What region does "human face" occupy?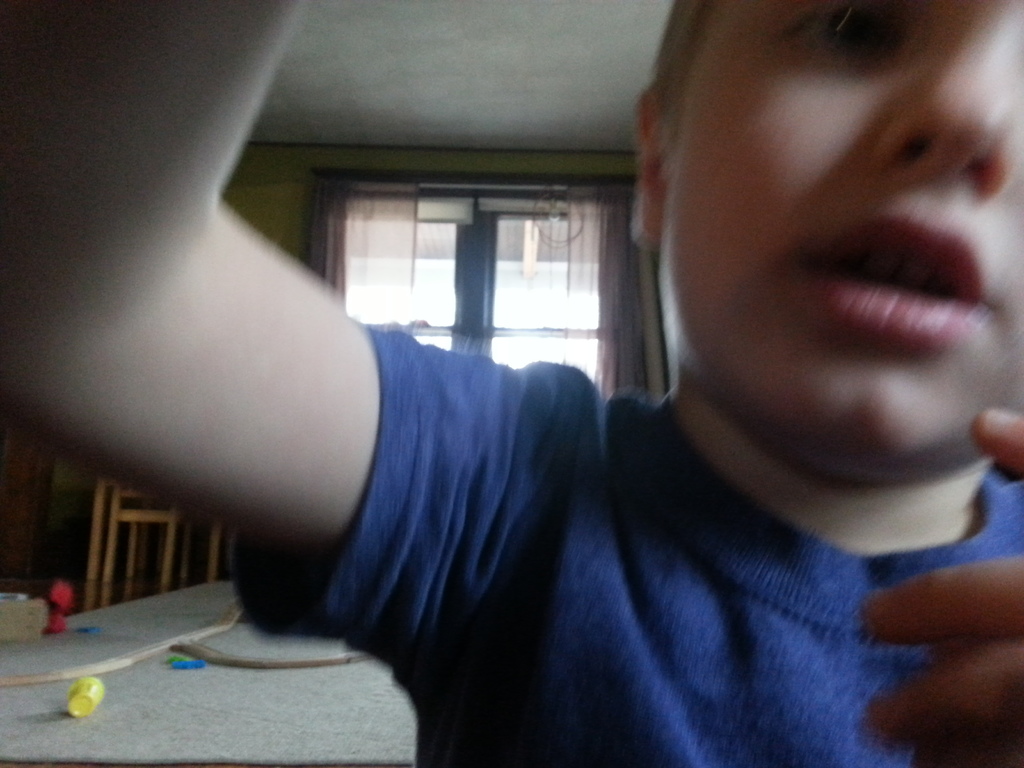
667:0:1023:487.
